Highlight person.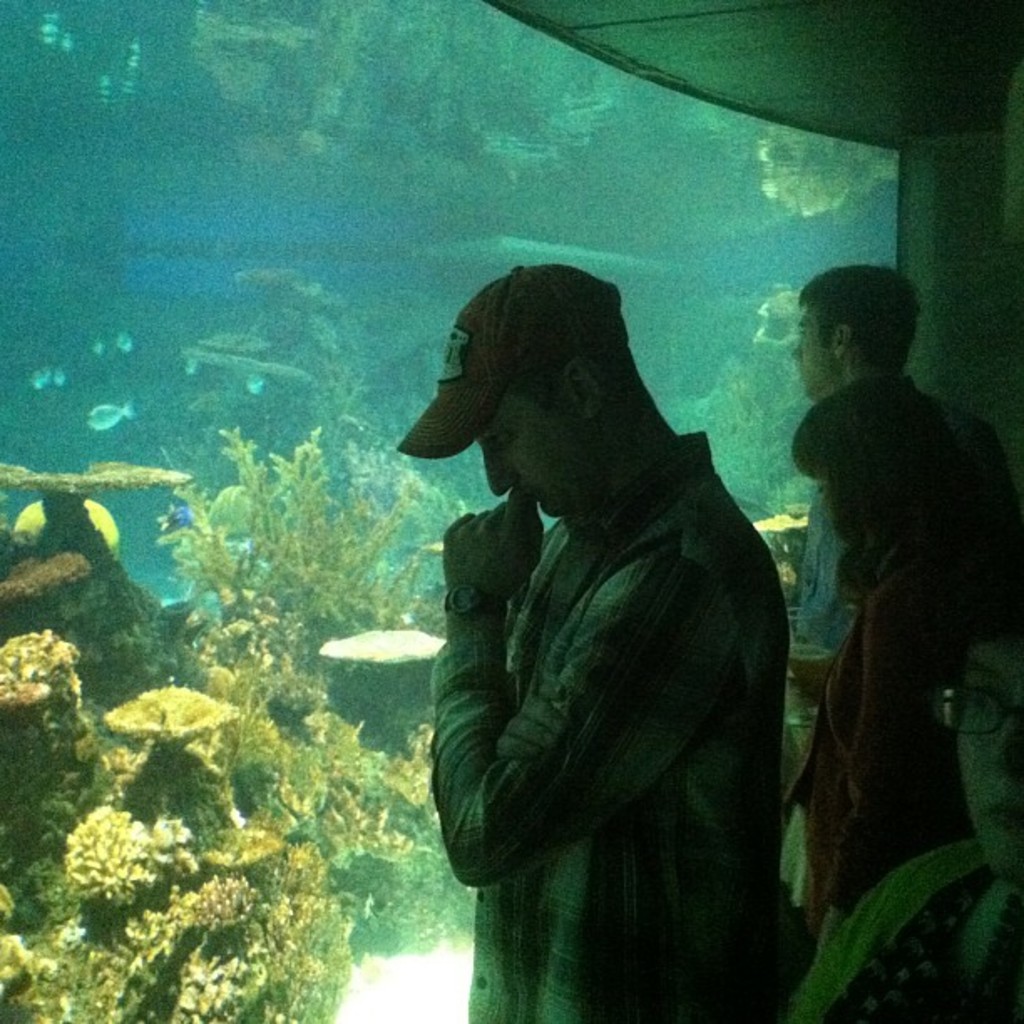
Highlighted region: <region>801, 371, 1016, 947</region>.
